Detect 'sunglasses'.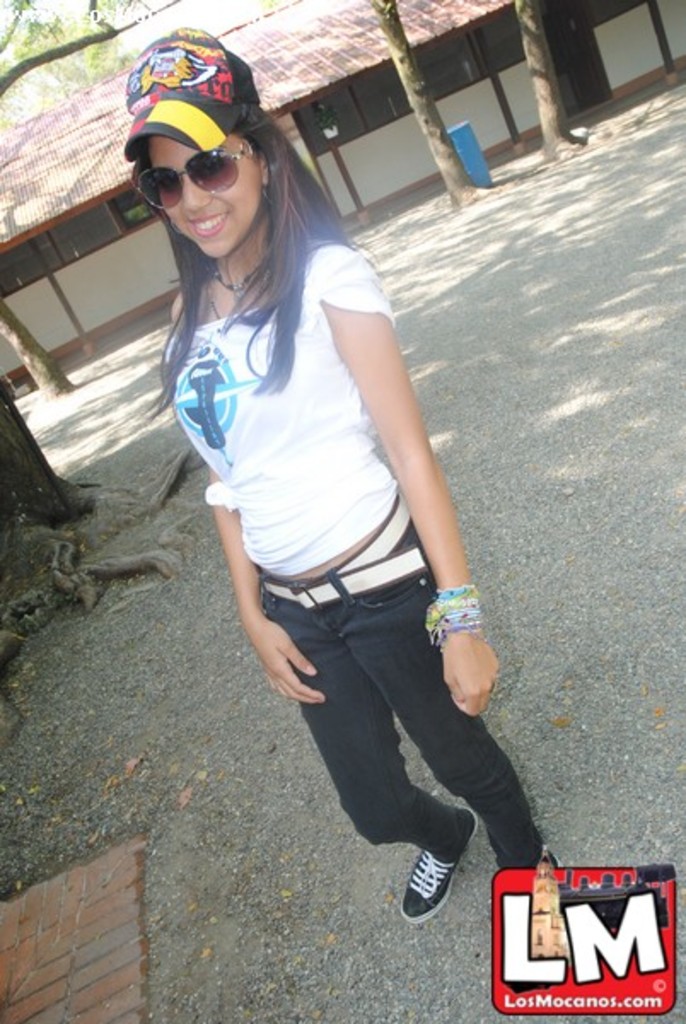
Detected at (left=135, top=138, right=256, bottom=213).
